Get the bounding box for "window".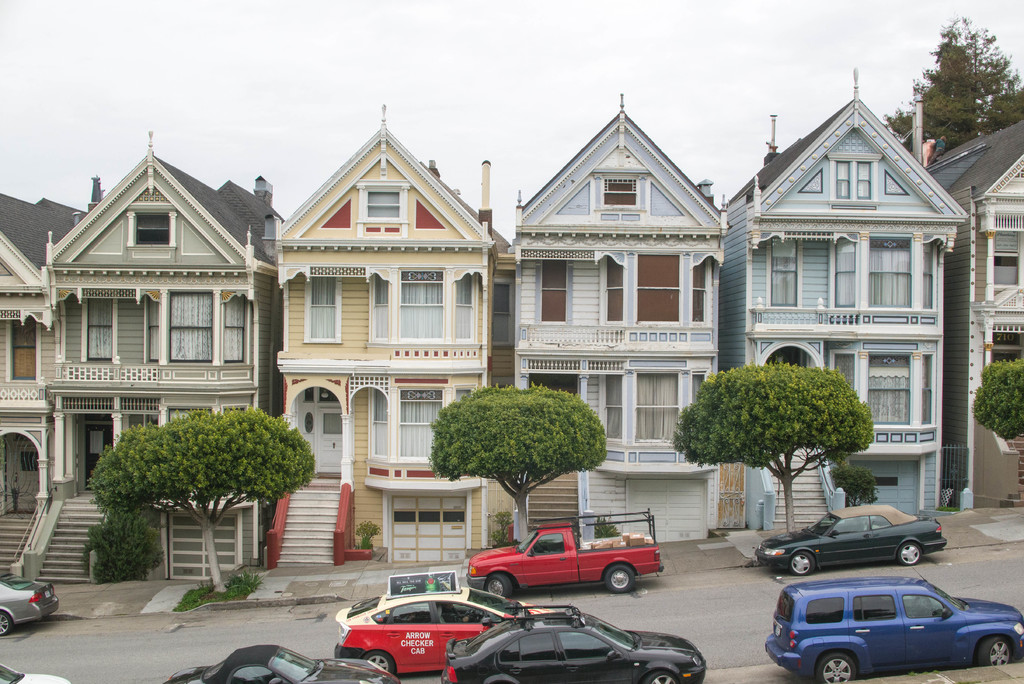
Rect(144, 295, 243, 363).
